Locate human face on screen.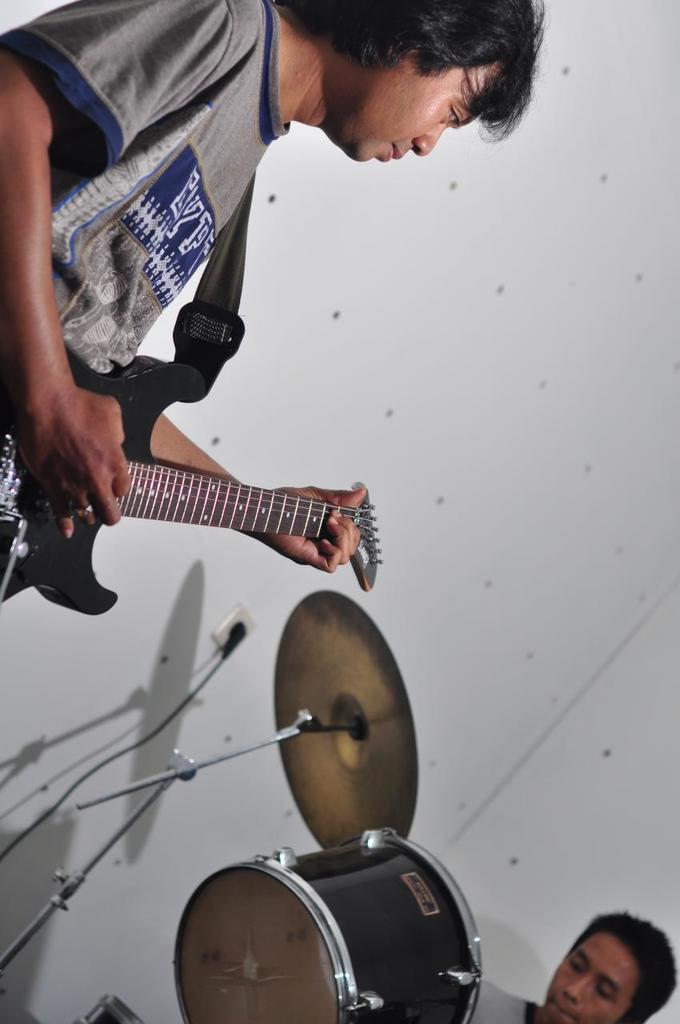
On screen at [x1=539, y1=934, x2=641, y2=1023].
